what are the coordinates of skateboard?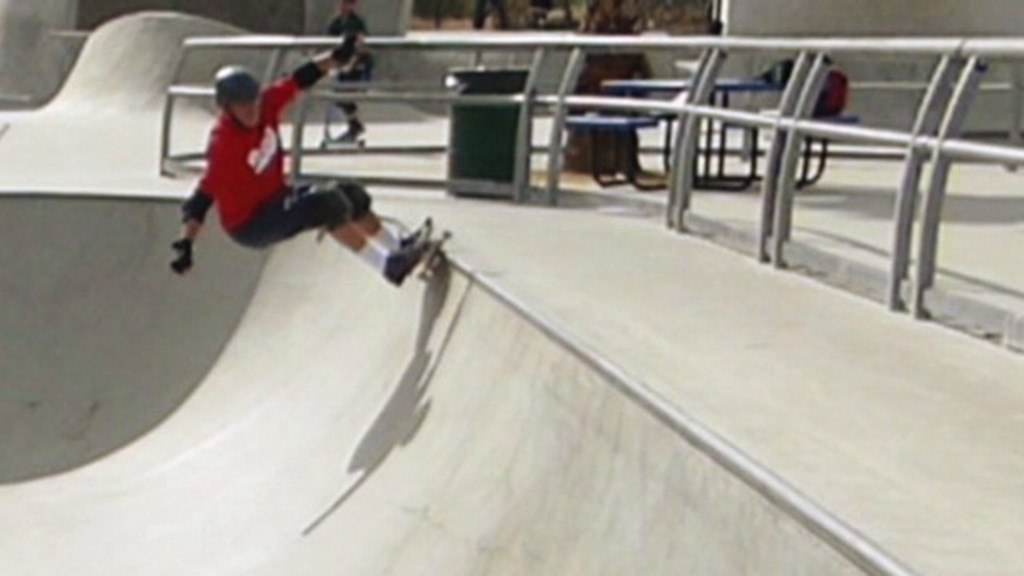
413:224:451:278.
